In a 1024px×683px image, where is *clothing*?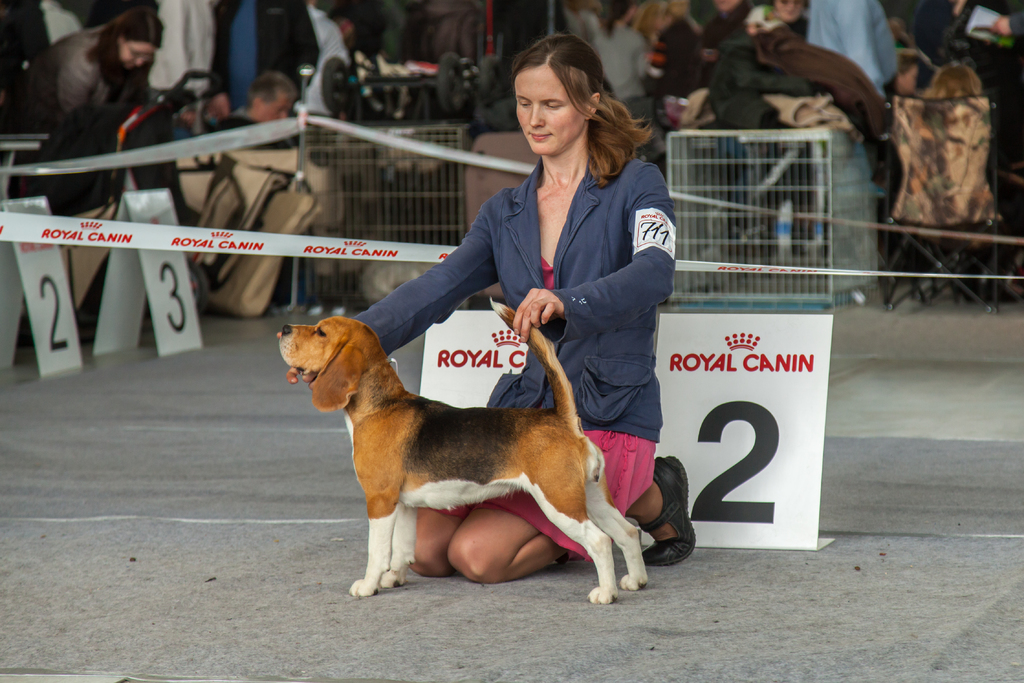
detection(298, 3, 348, 135).
